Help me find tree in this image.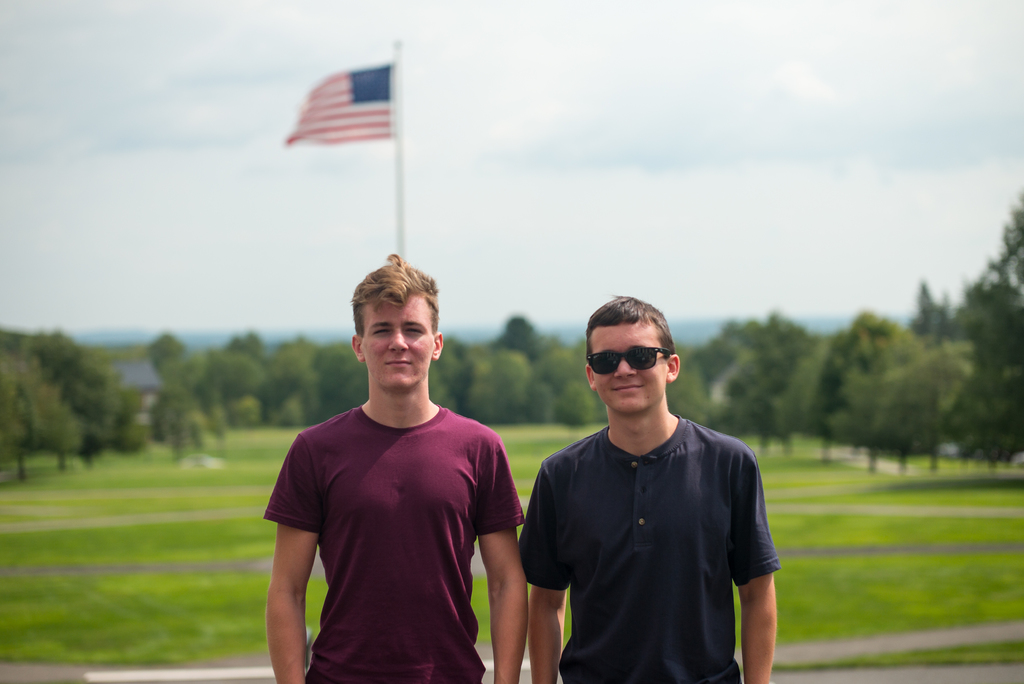
Found it: l=209, t=345, r=273, b=425.
